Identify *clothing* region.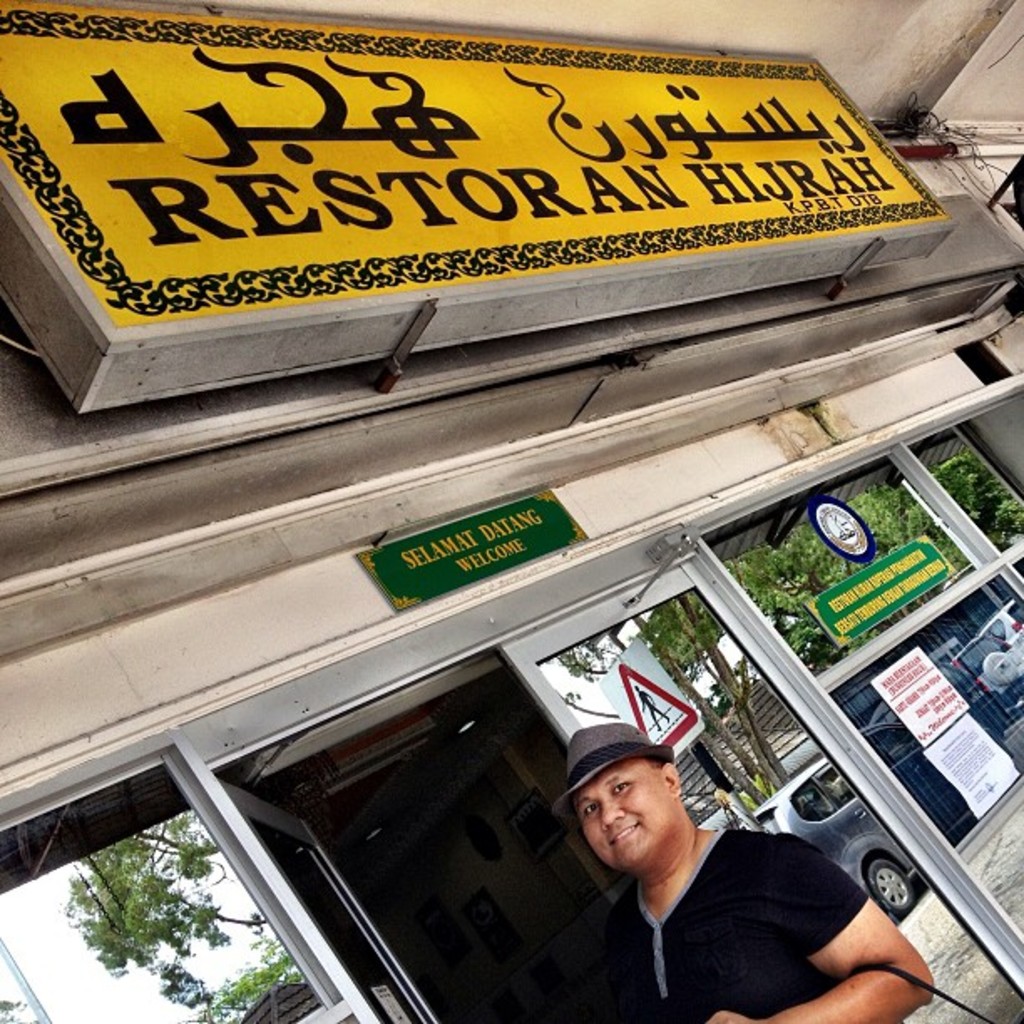
Region: box(594, 818, 870, 1022).
